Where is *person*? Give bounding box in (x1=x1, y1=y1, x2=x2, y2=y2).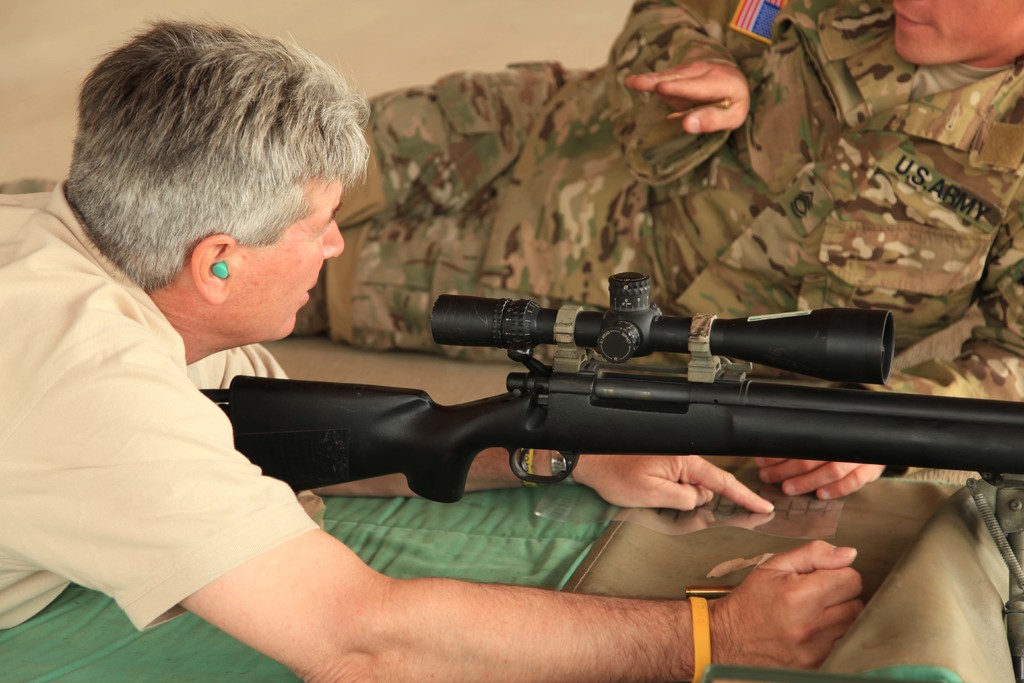
(x1=0, y1=17, x2=870, y2=682).
